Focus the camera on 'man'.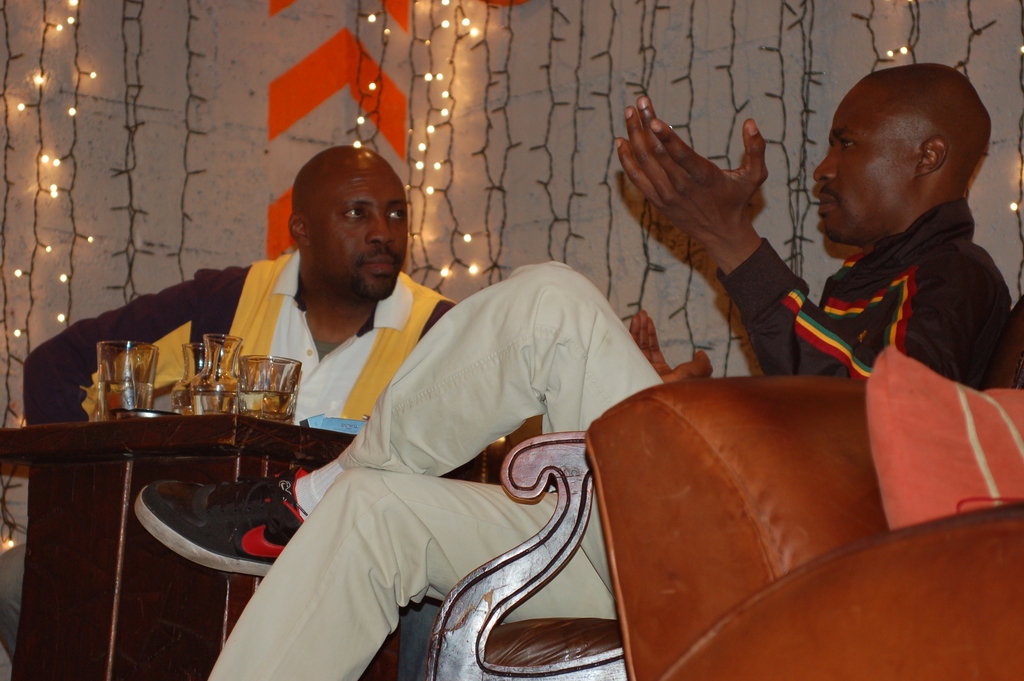
Focus region: (14,140,454,419).
